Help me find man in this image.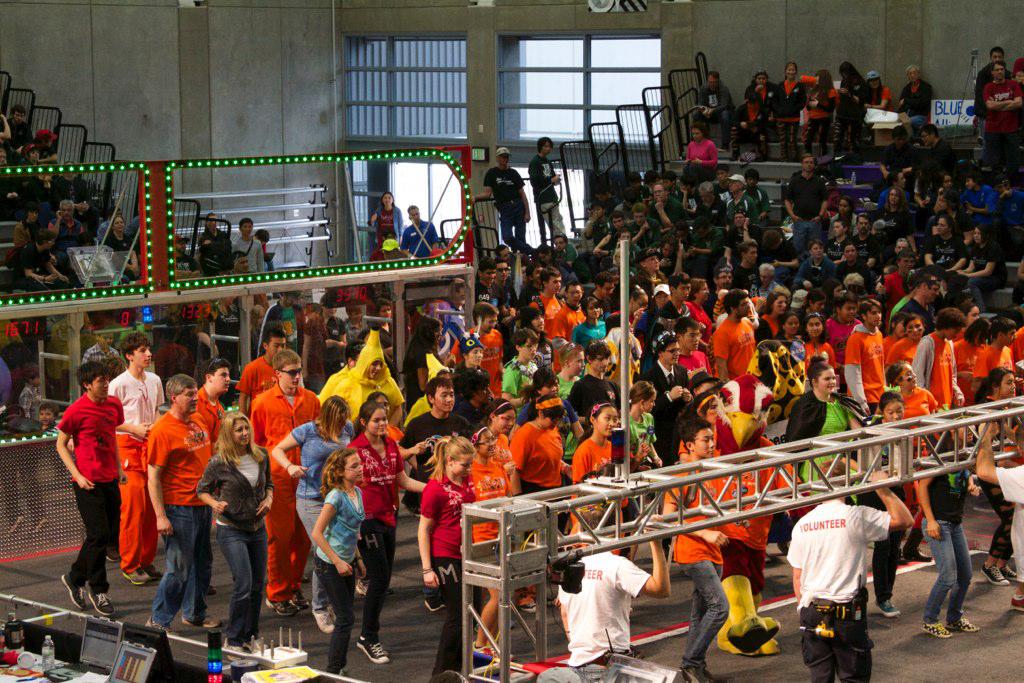
Found it: {"x1": 150, "y1": 373, "x2": 215, "y2": 633}.
